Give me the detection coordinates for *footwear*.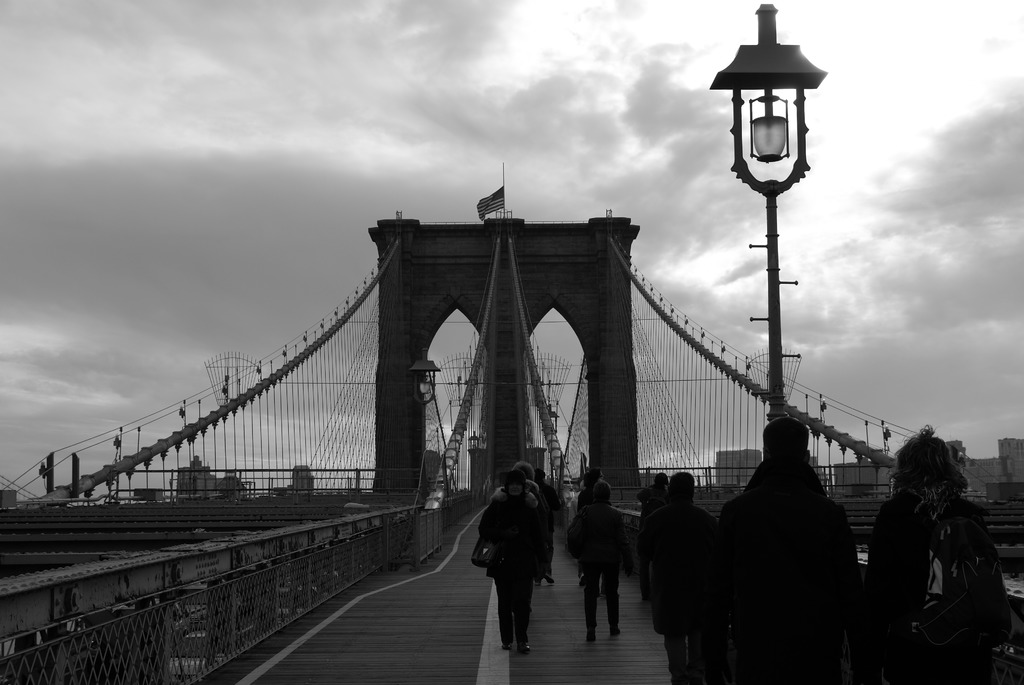
Rect(611, 627, 619, 635).
